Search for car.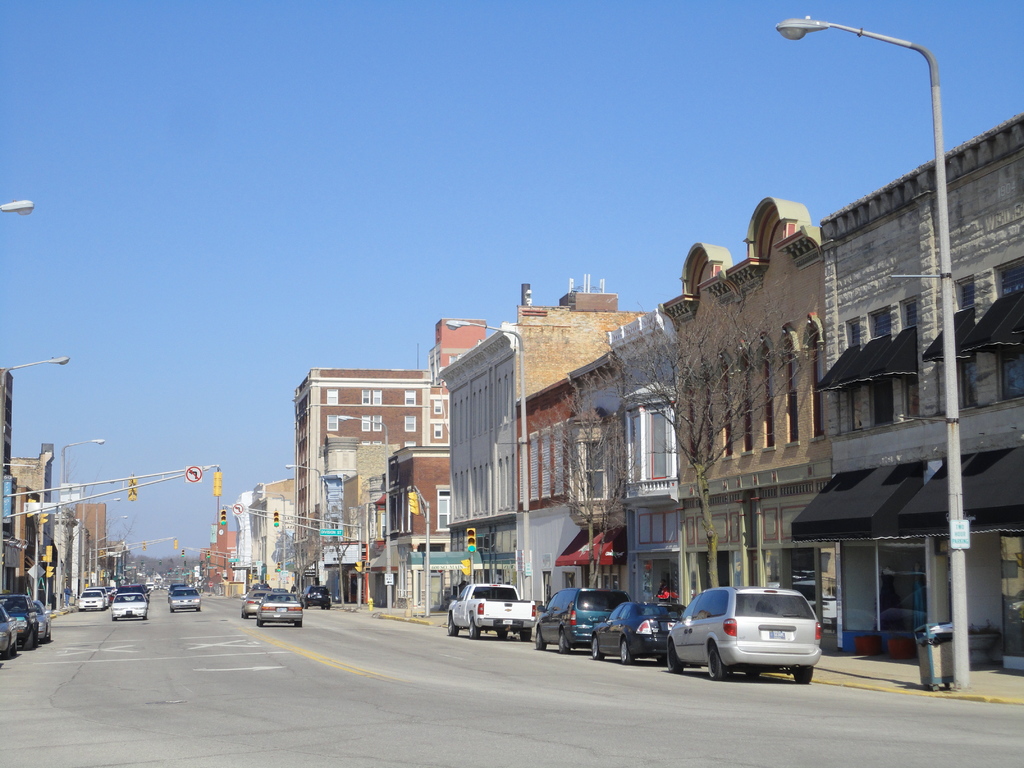
Found at [left=258, top=588, right=305, bottom=627].
